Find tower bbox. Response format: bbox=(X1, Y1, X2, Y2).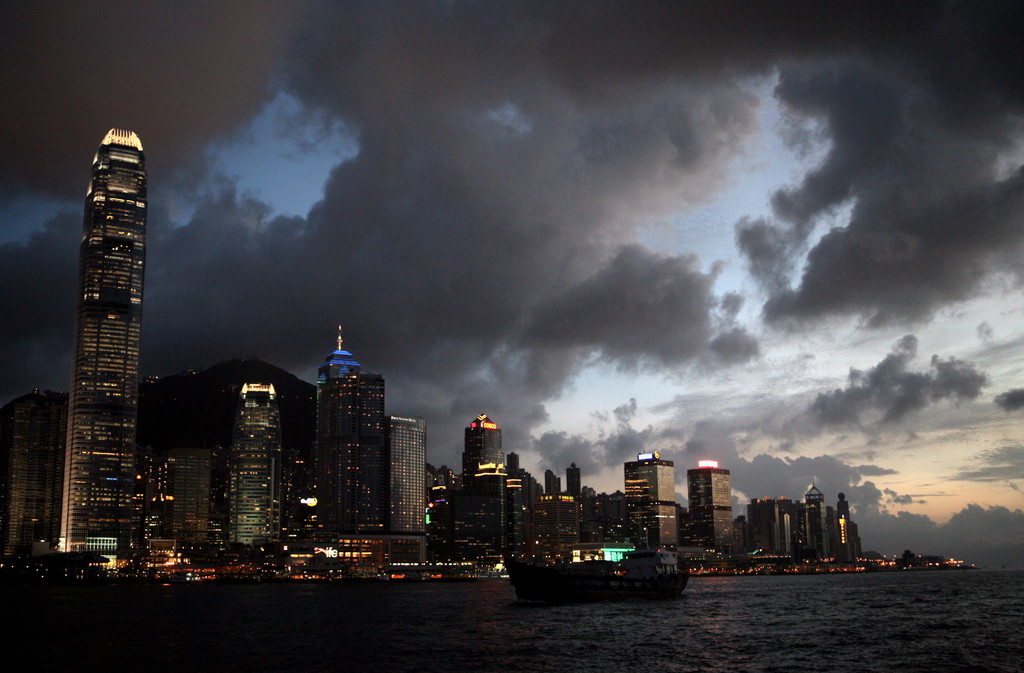
bbox=(45, 113, 172, 519).
